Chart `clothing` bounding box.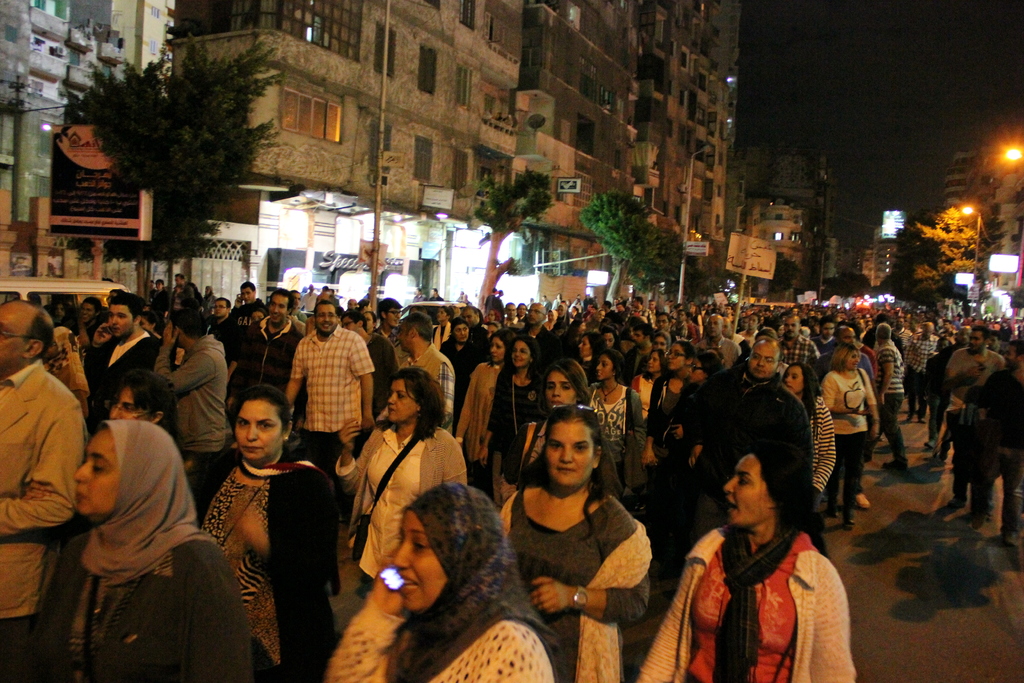
Charted: (584,375,636,473).
